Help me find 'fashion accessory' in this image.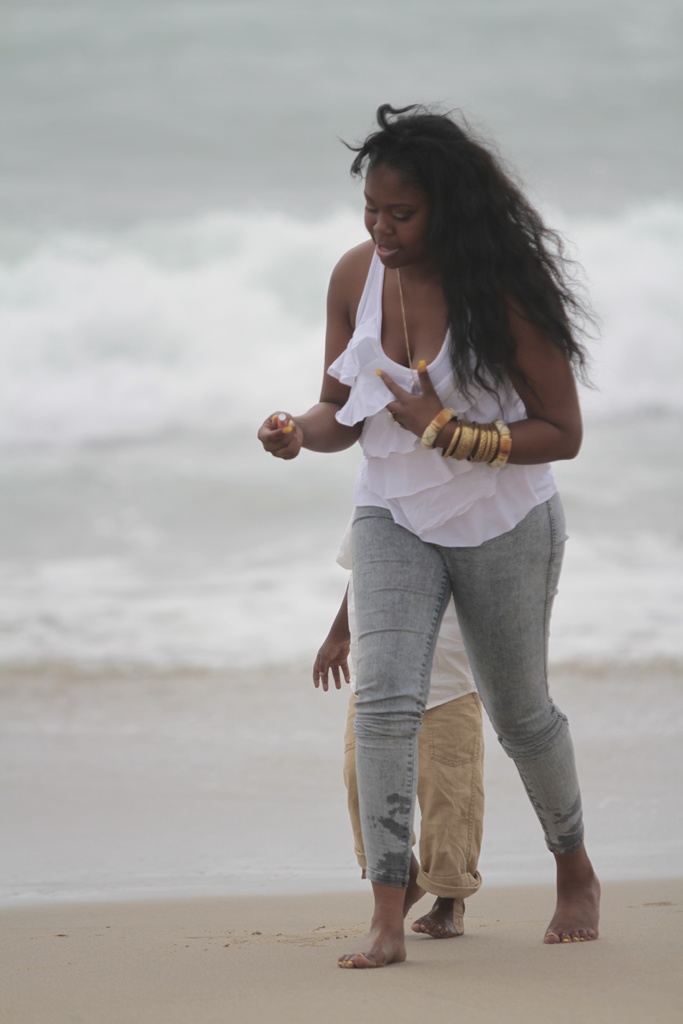
Found it: rect(390, 262, 419, 371).
